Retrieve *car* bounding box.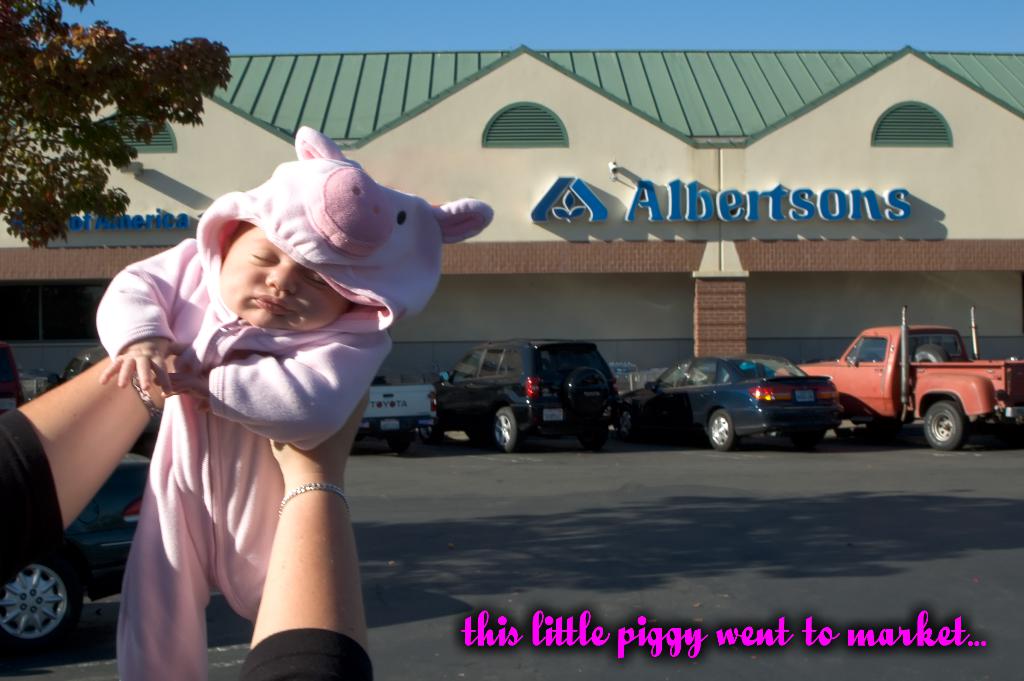
Bounding box: 438, 331, 619, 446.
